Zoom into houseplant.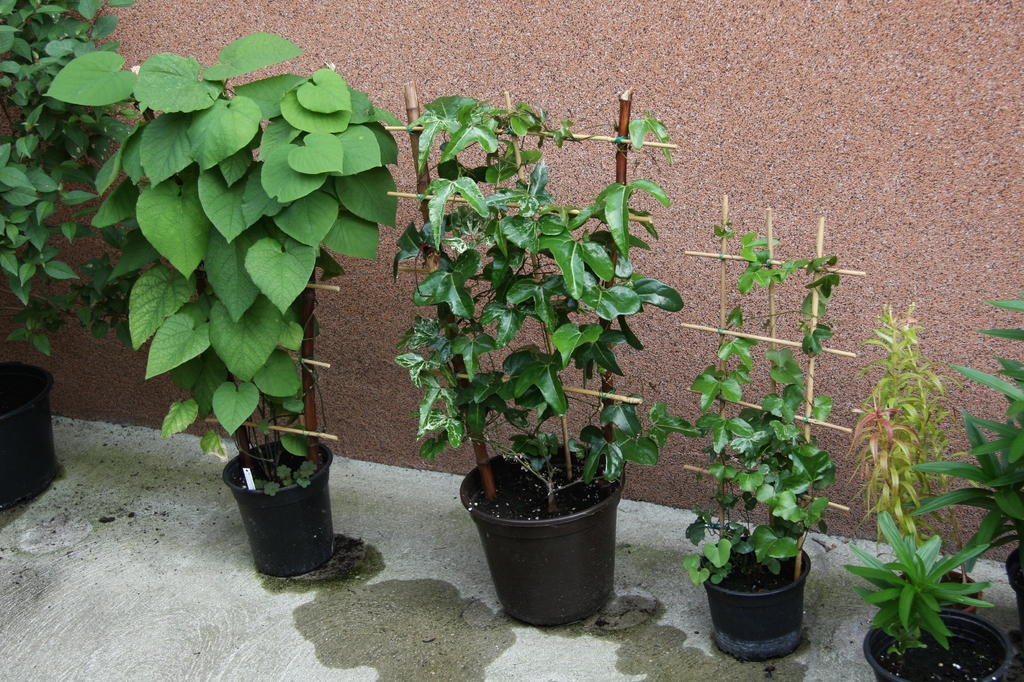
Zoom target: (0,0,168,505).
